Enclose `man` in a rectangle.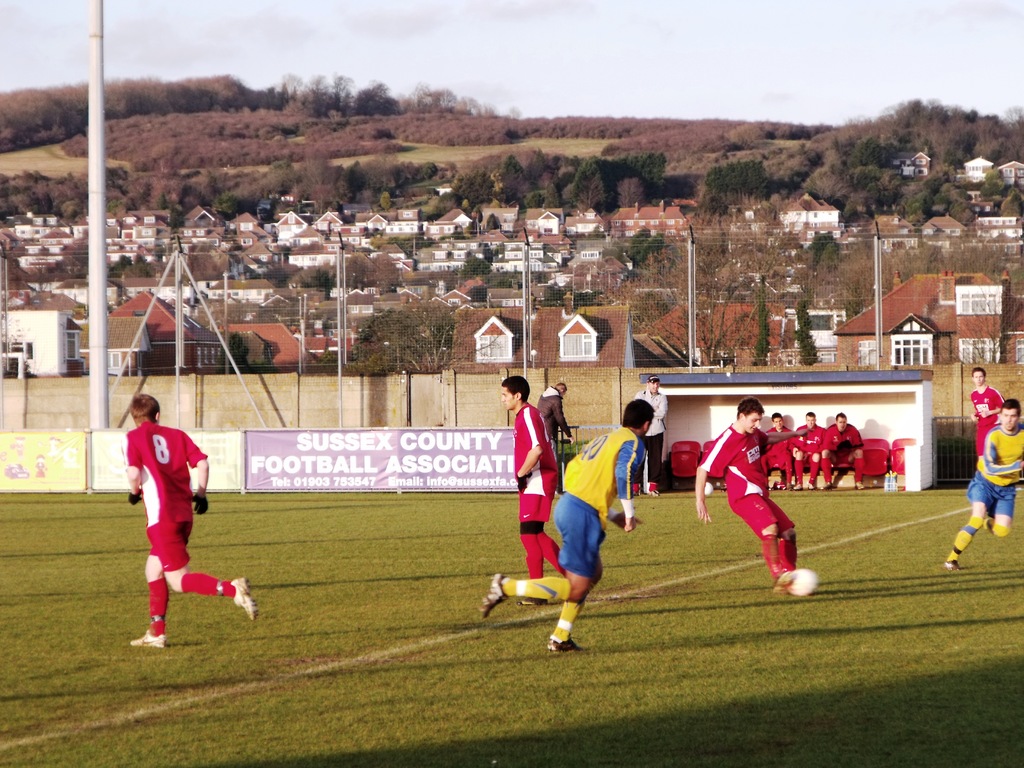
bbox=[536, 373, 572, 452].
